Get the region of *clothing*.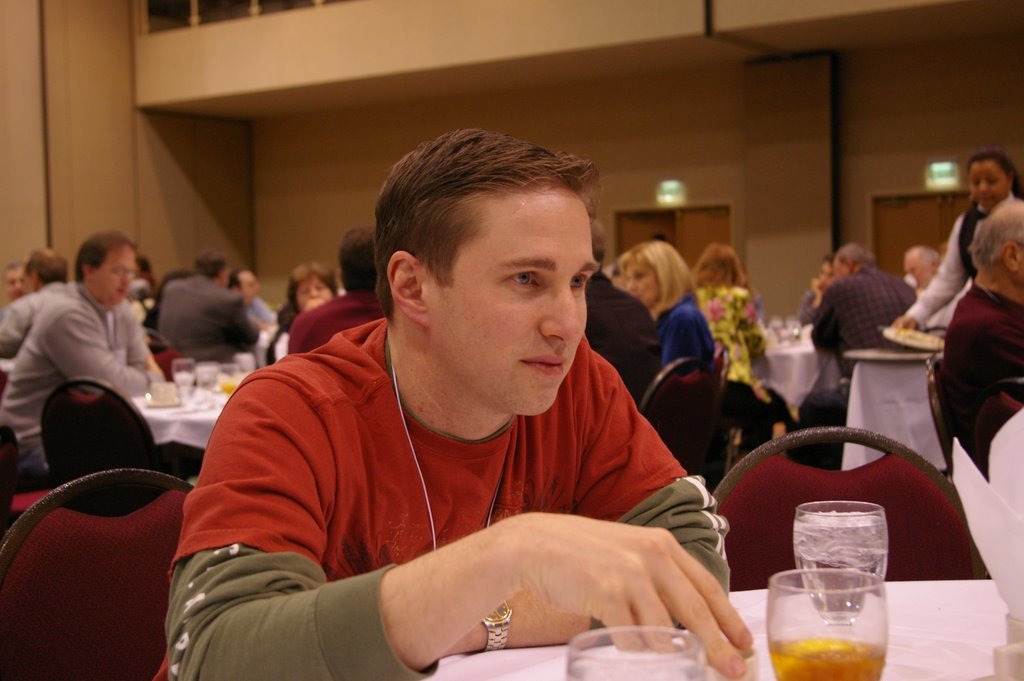
pyautogui.locateOnScreen(289, 287, 385, 350).
